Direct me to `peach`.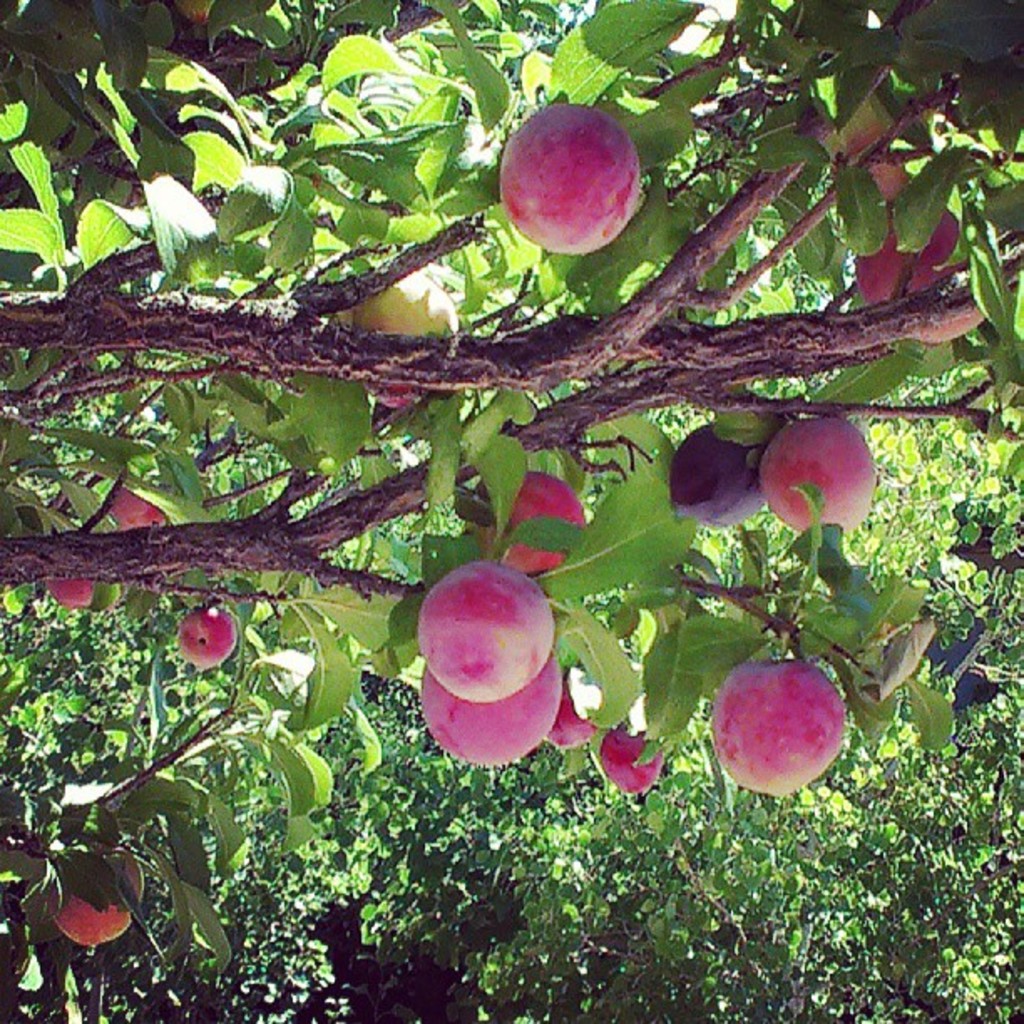
Direction: (499, 102, 643, 259).
